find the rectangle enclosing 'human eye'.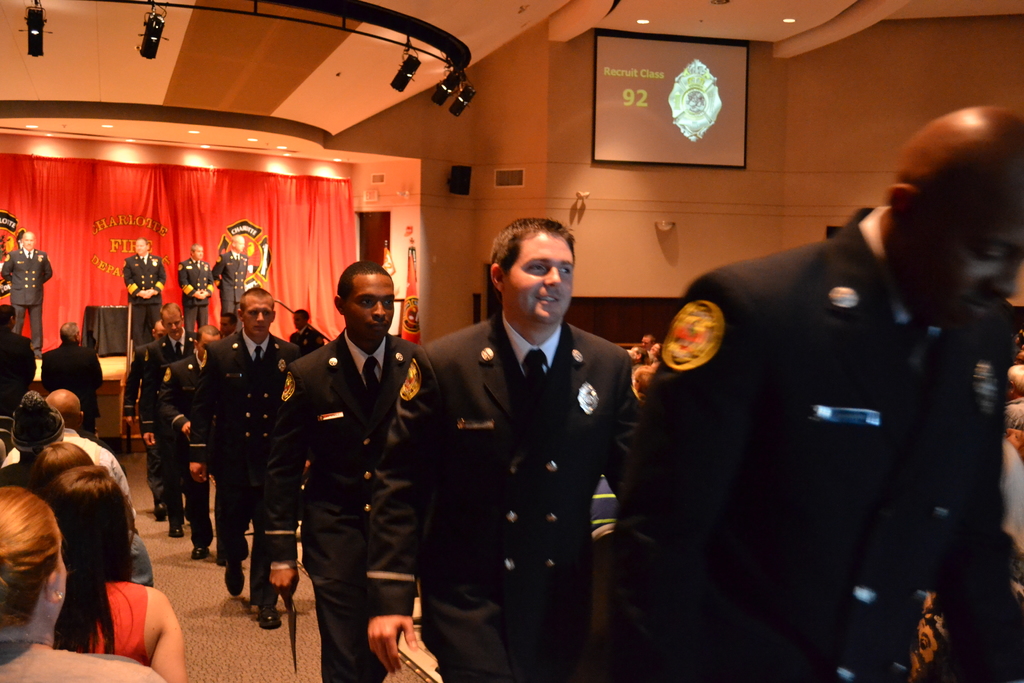
x1=261 y1=311 x2=269 y2=315.
